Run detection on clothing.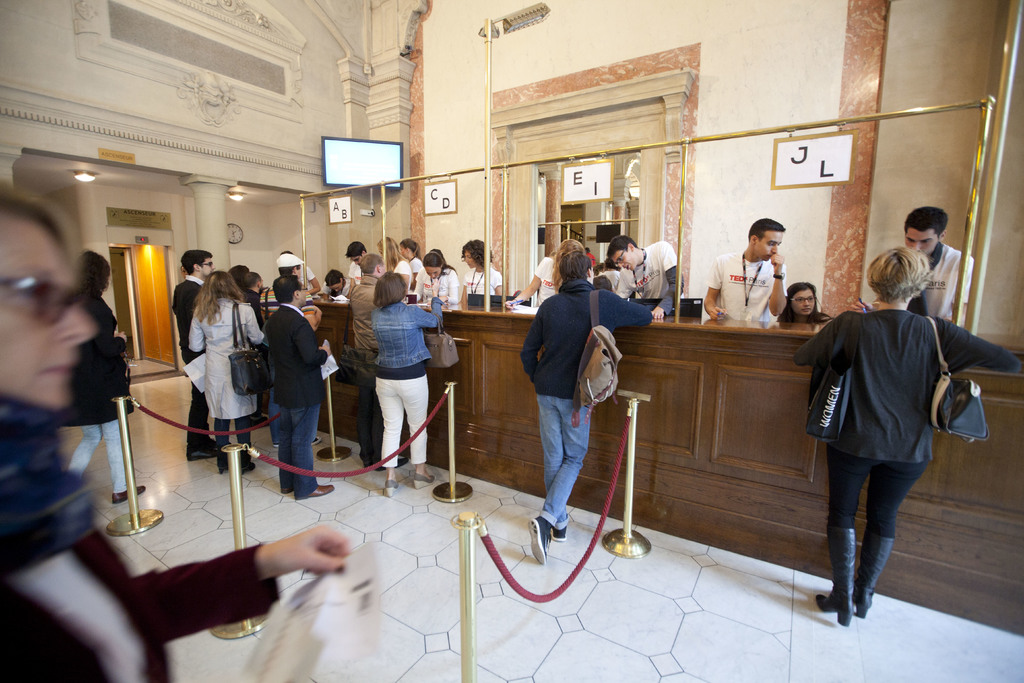
Result: bbox(346, 272, 384, 462).
